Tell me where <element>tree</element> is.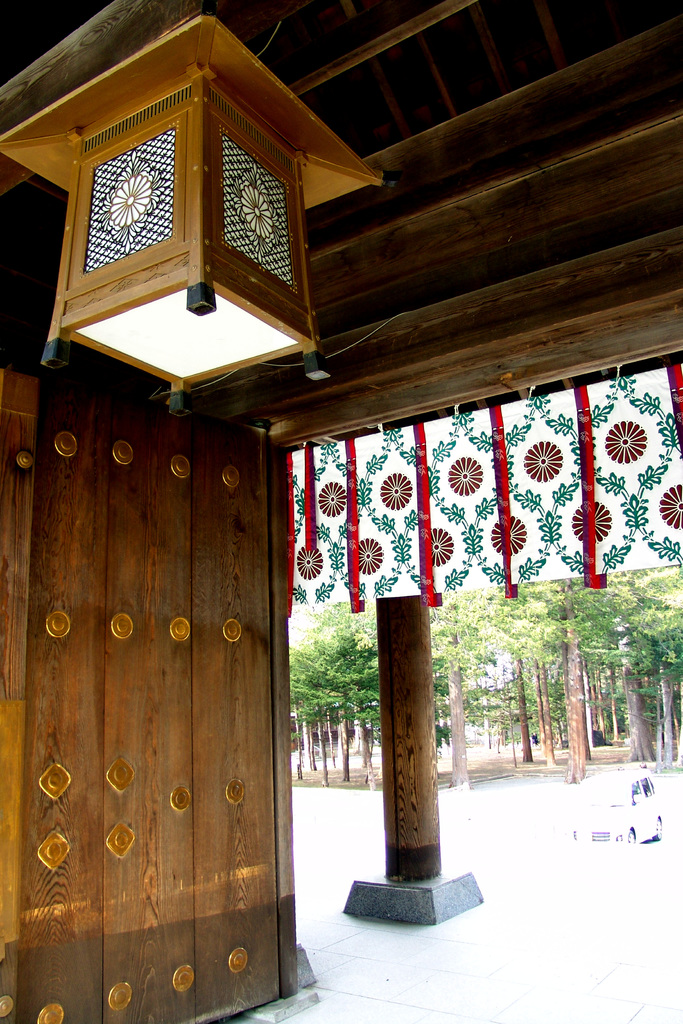
<element>tree</element> is at box=[538, 580, 618, 774].
